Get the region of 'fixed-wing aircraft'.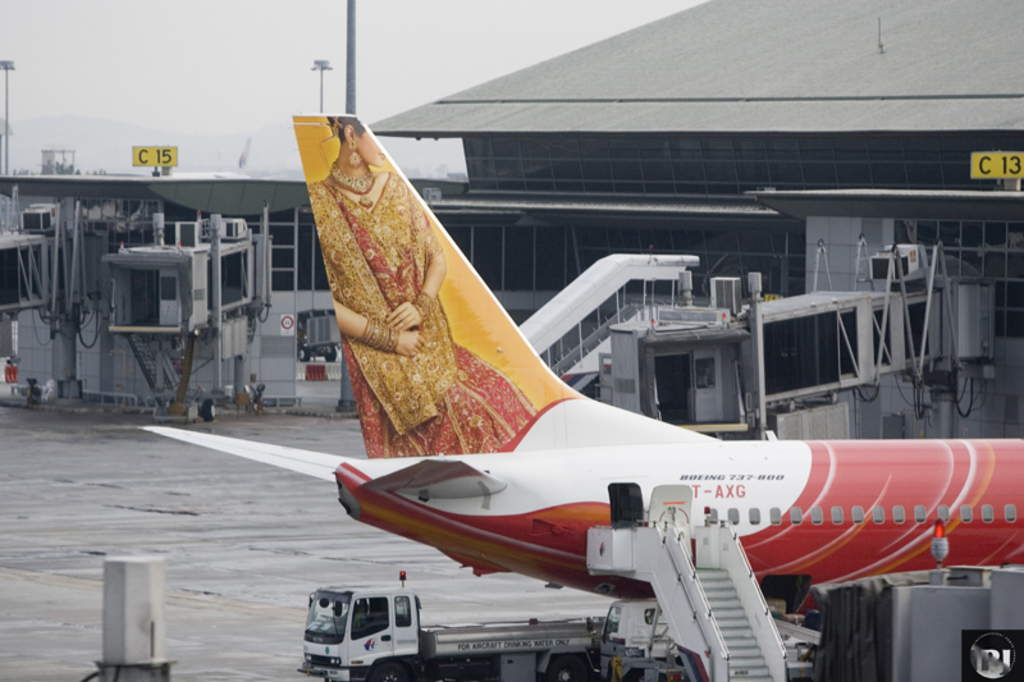
detection(134, 116, 1023, 618).
